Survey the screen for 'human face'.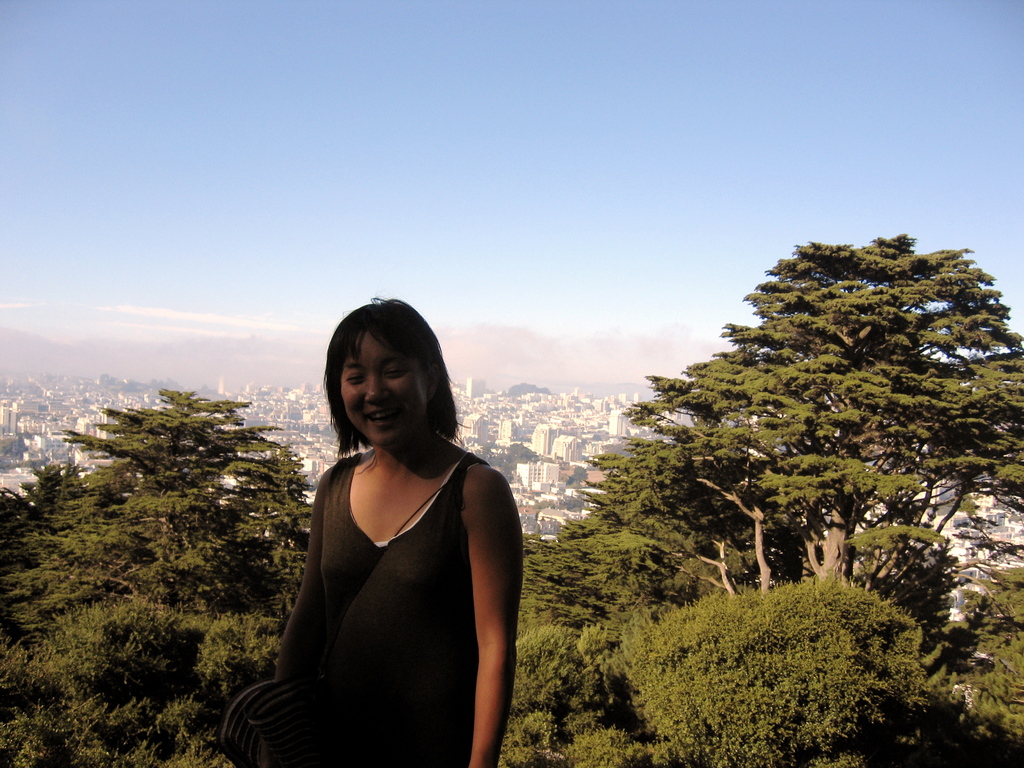
Survey found: (left=337, top=332, right=419, bottom=444).
